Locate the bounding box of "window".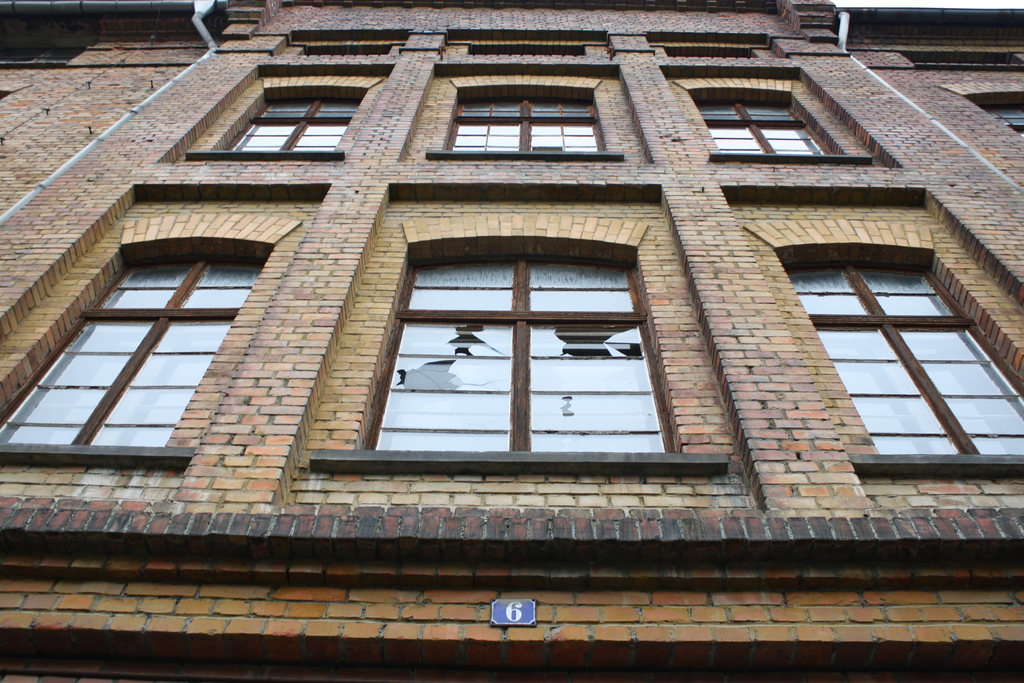
Bounding box: rect(699, 93, 825, 157).
